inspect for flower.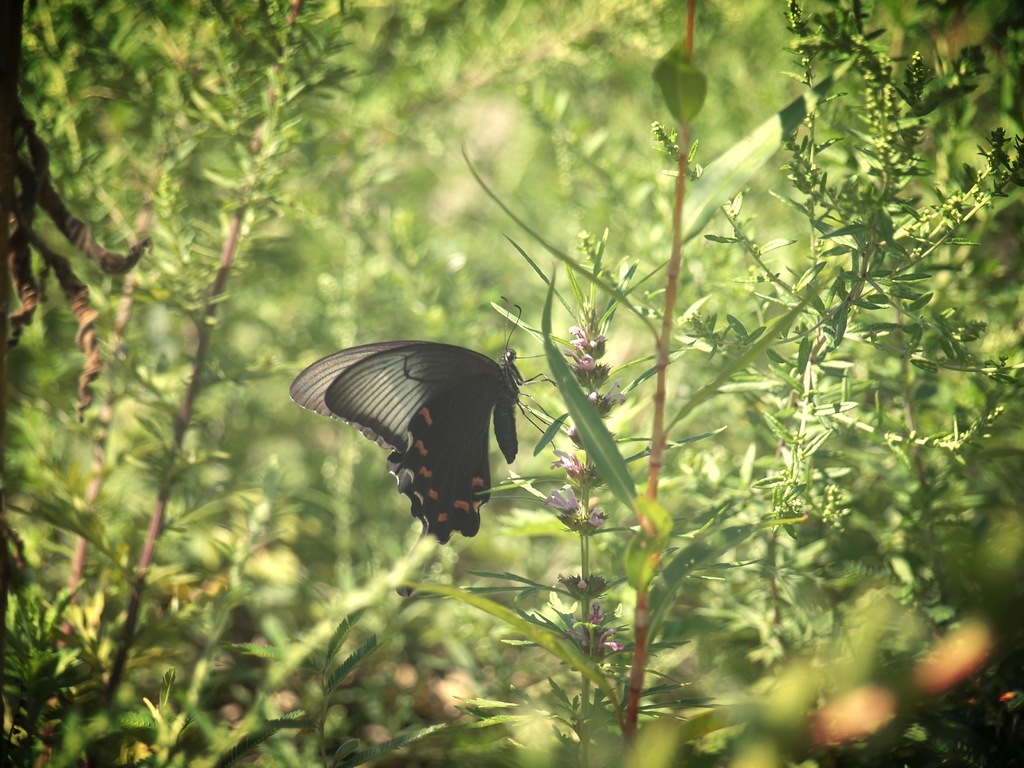
Inspection: <bbox>589, 506, 607, 532</bbox>.
